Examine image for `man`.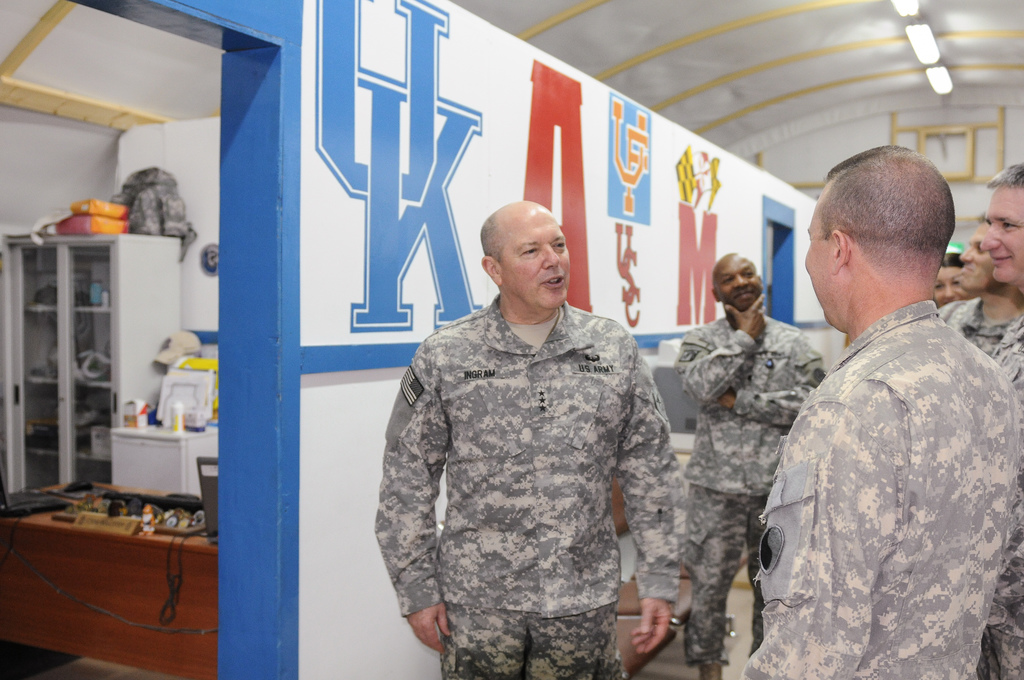
Examination result: [left=748, top=154, right=1019, bottom=659].
